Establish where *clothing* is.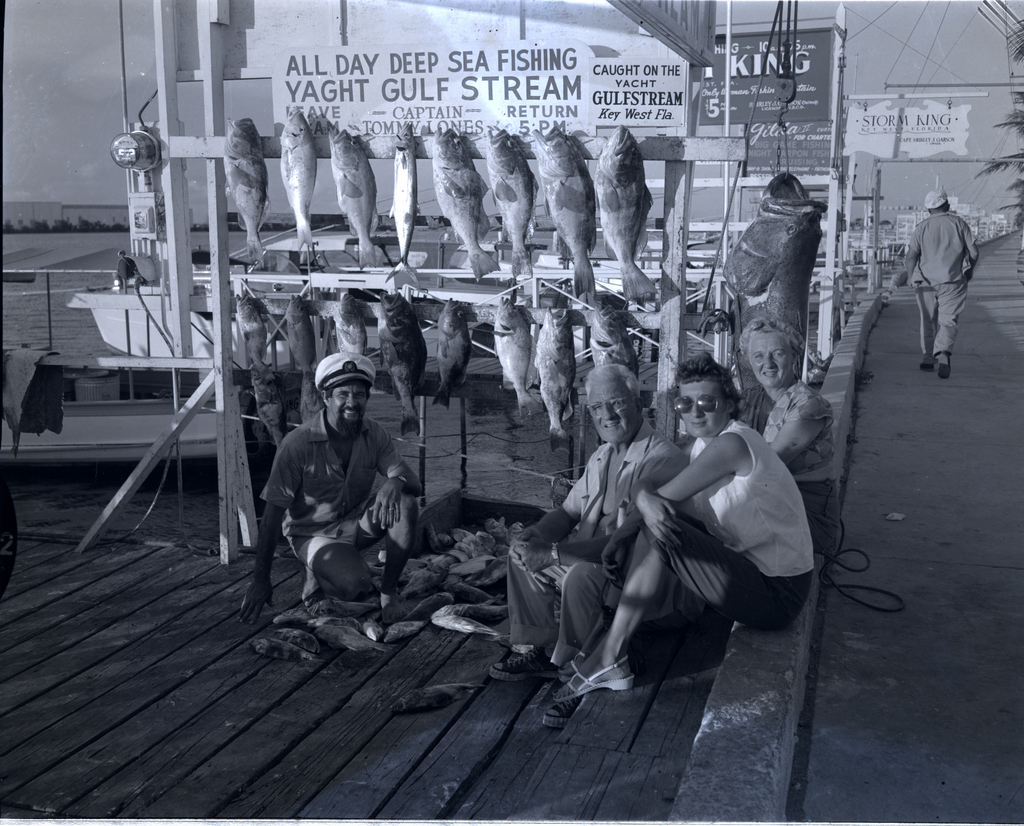
Established at 664 511 810 633.
